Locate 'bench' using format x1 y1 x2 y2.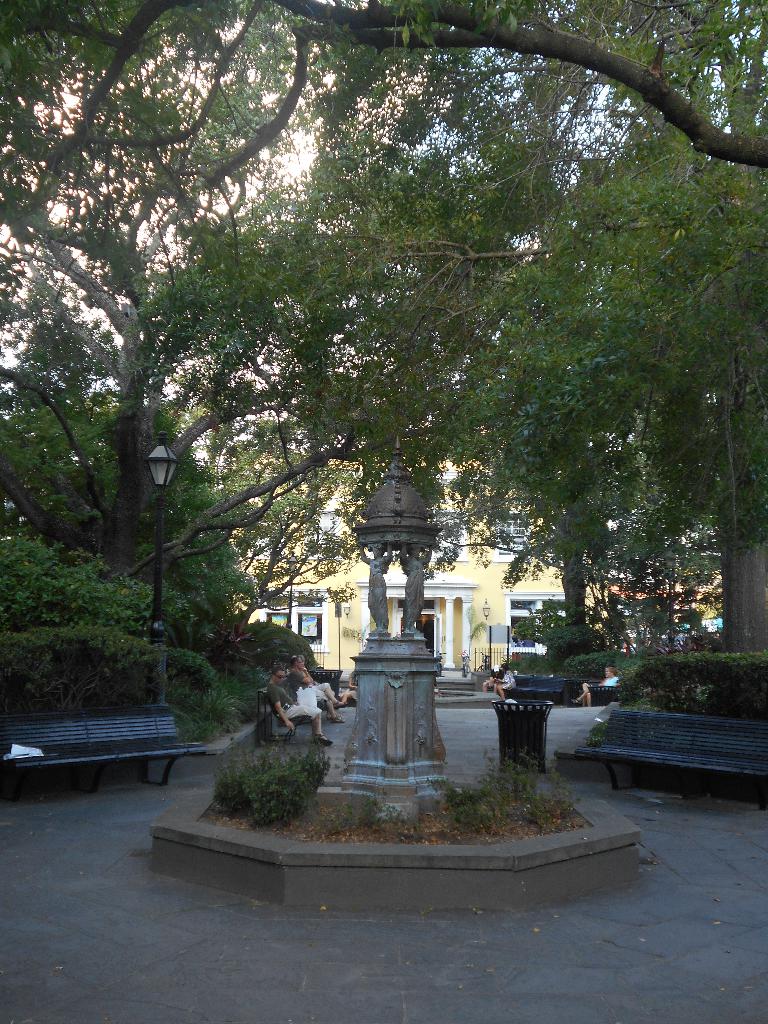
577 714 767 812.
